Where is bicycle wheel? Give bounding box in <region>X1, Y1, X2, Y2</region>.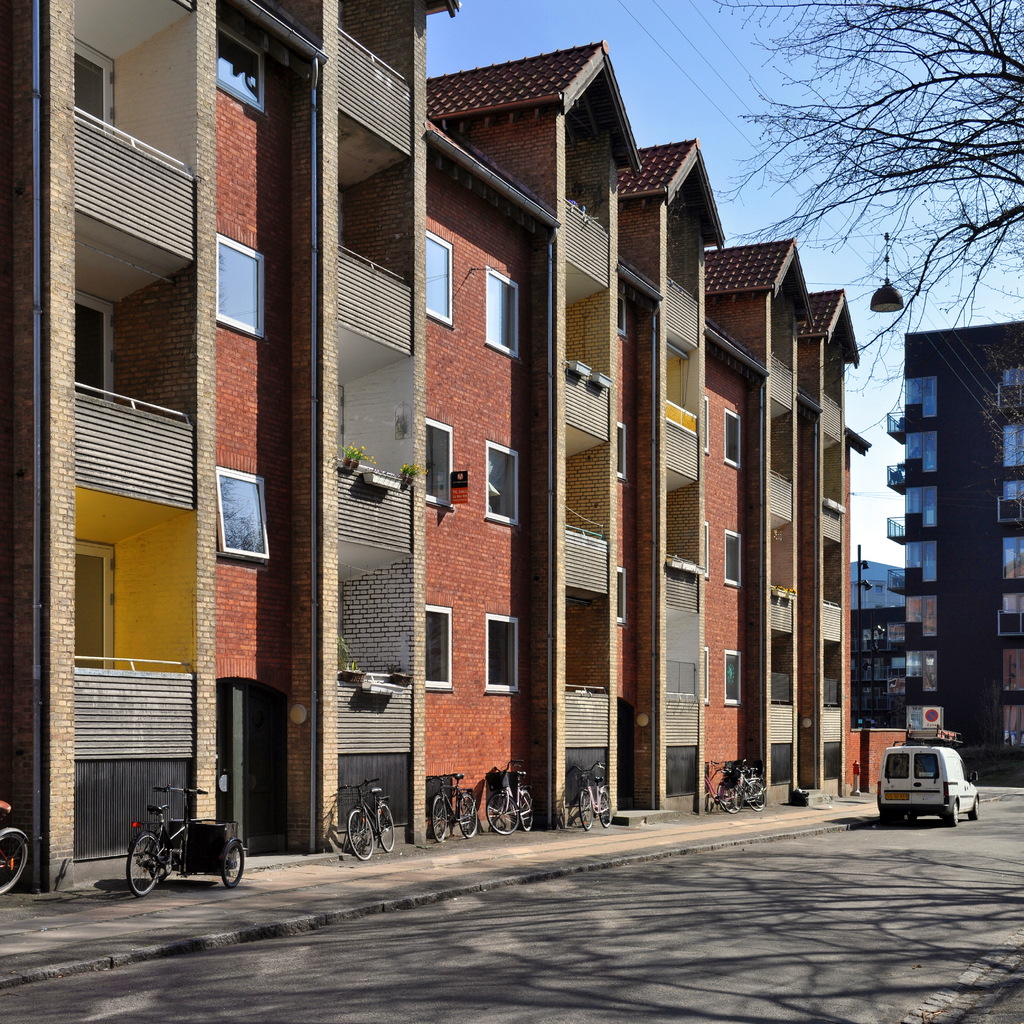
<region>457, 792, 477, 836</region>.
